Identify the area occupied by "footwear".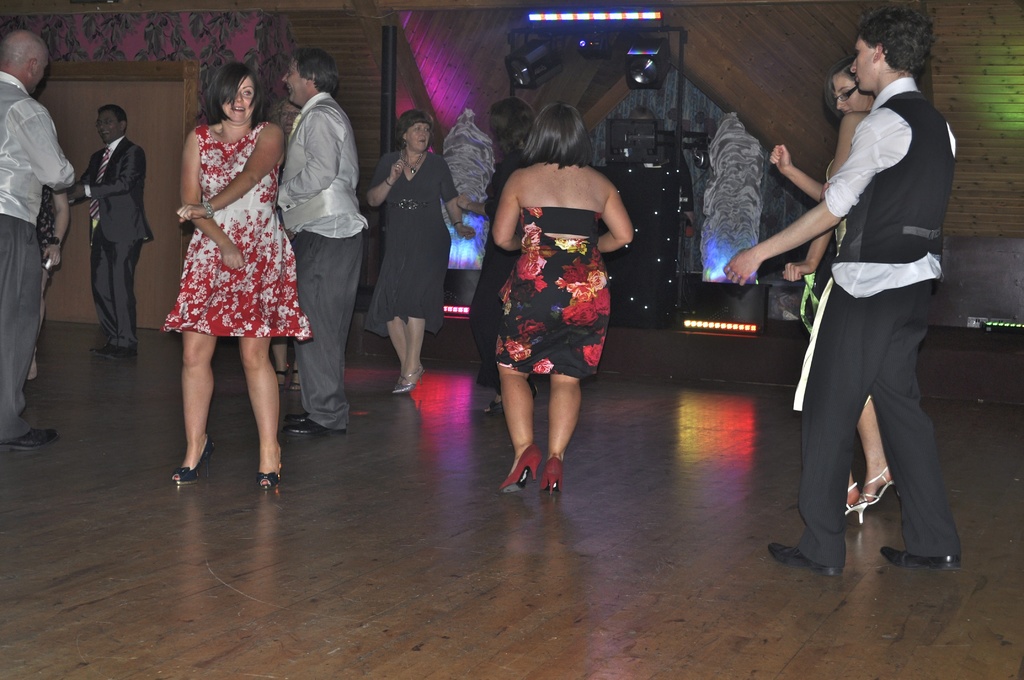
Area: BBox(277, 409, 318, 426).
